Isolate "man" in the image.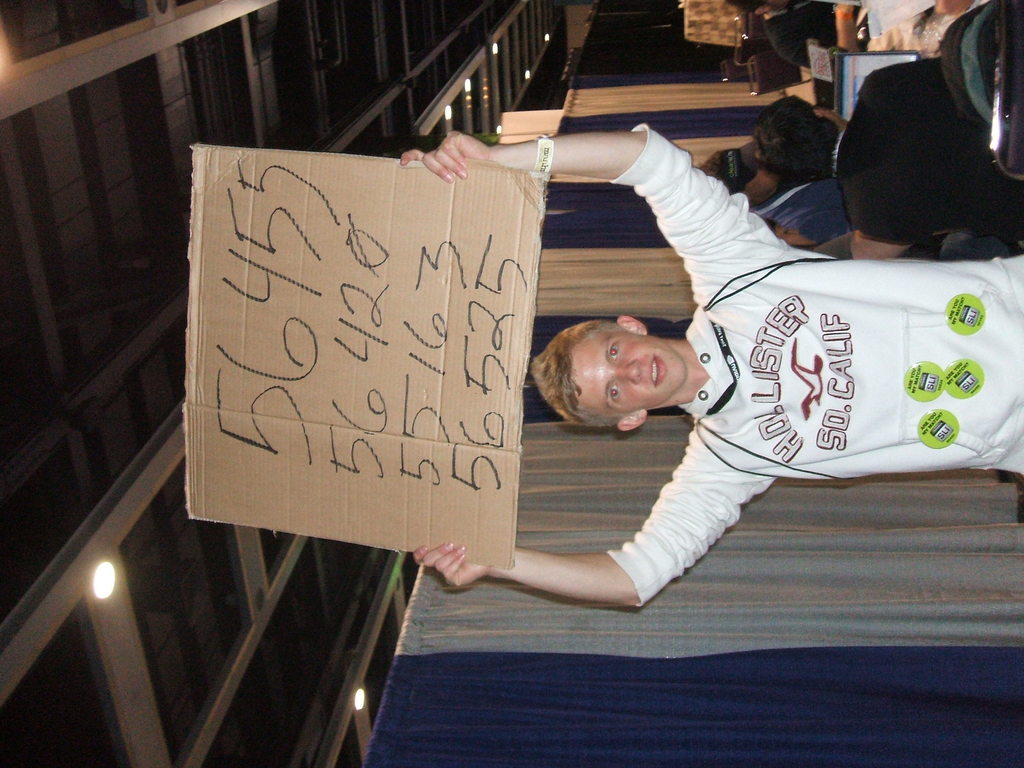
Isolated region: 413,125,1023,608.
